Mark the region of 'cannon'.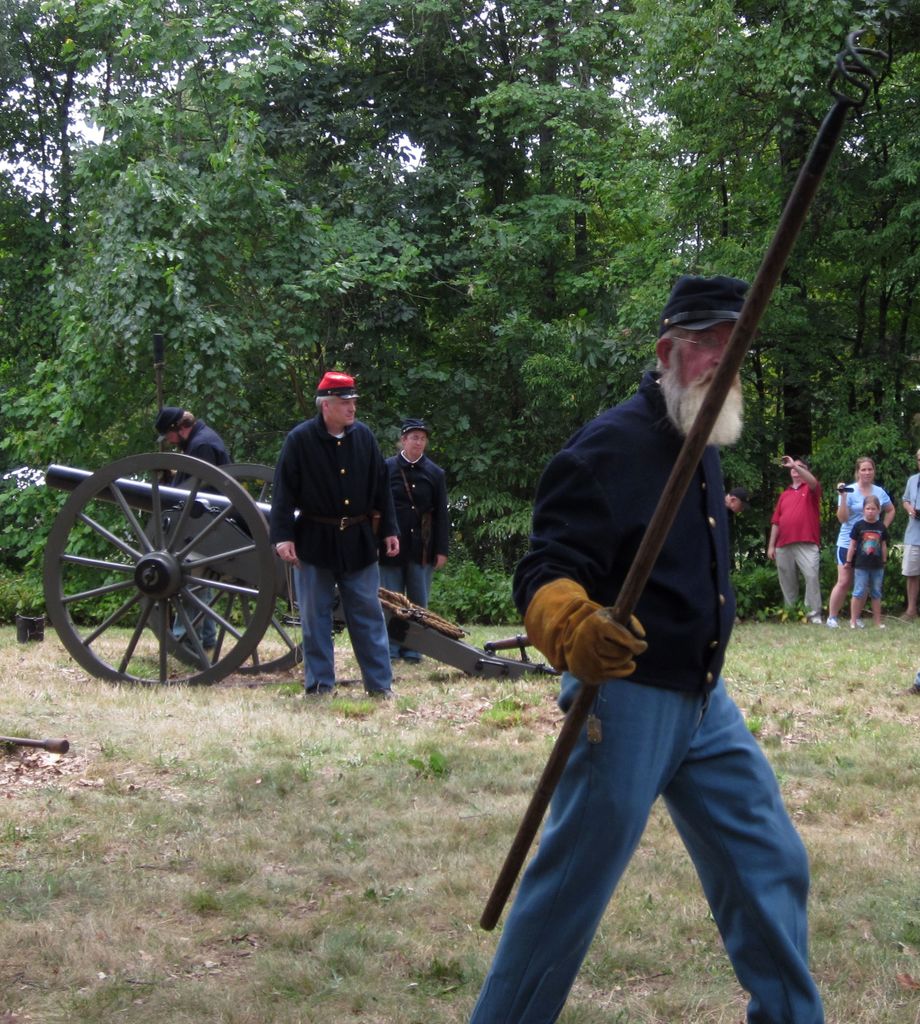
Region: pyautogui.locateOnScreen(44, 463, 556, 691).
